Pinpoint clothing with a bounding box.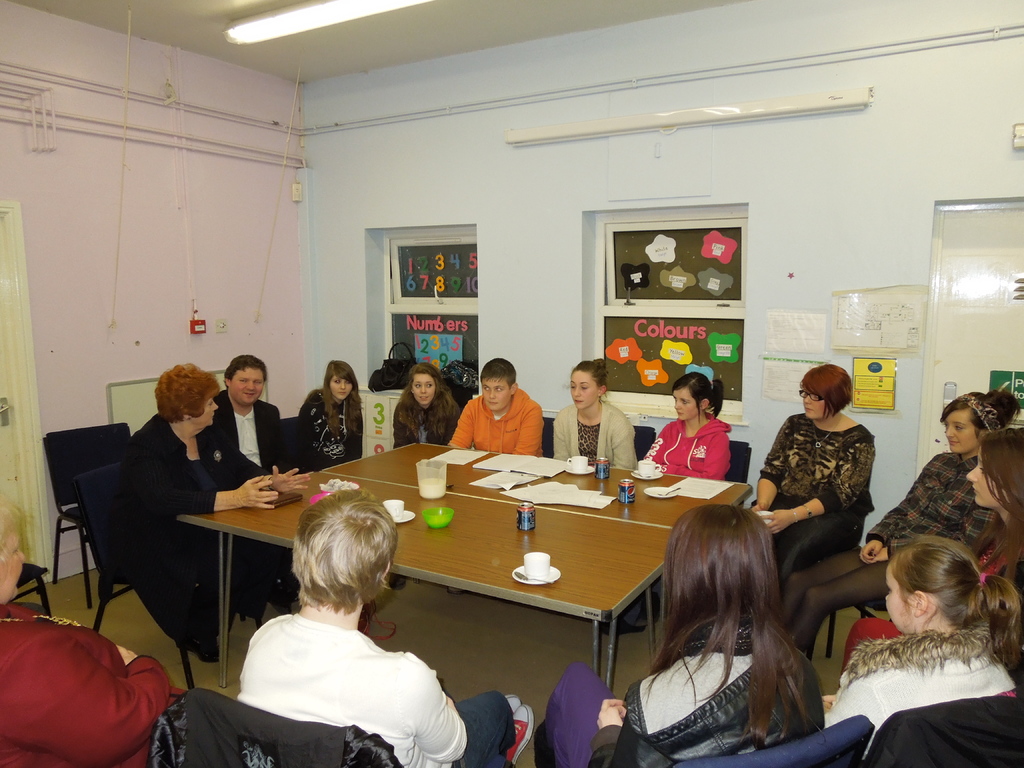
(780, 450, 995, 650).
